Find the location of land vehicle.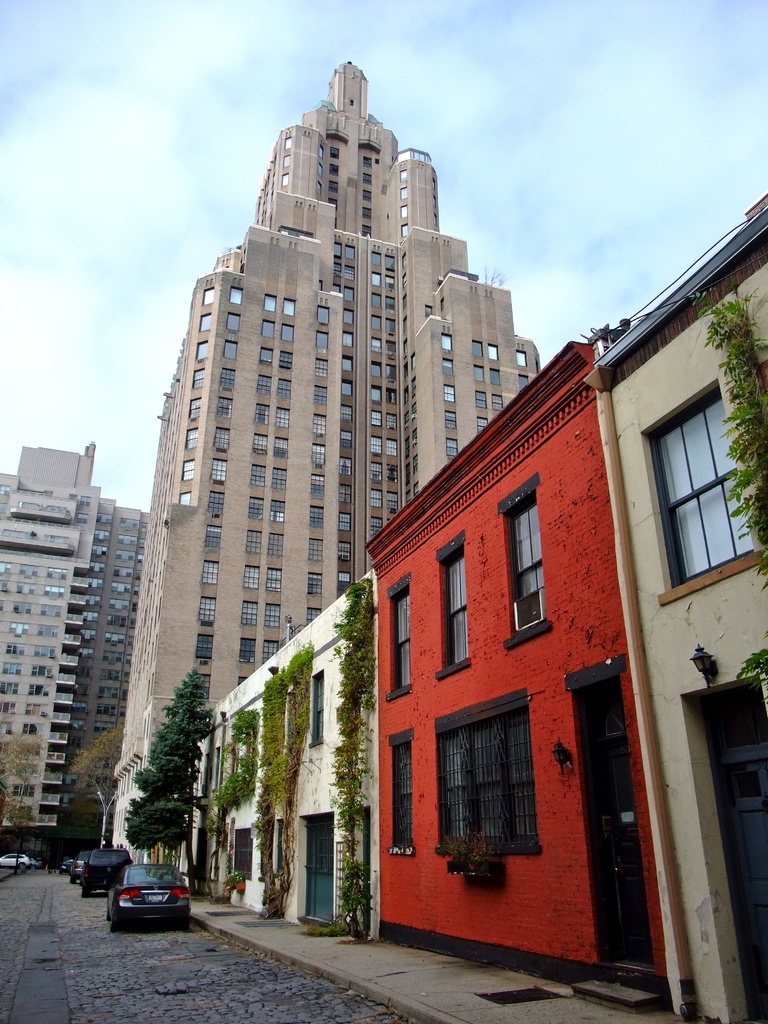
Location: (88,849,140,895).
